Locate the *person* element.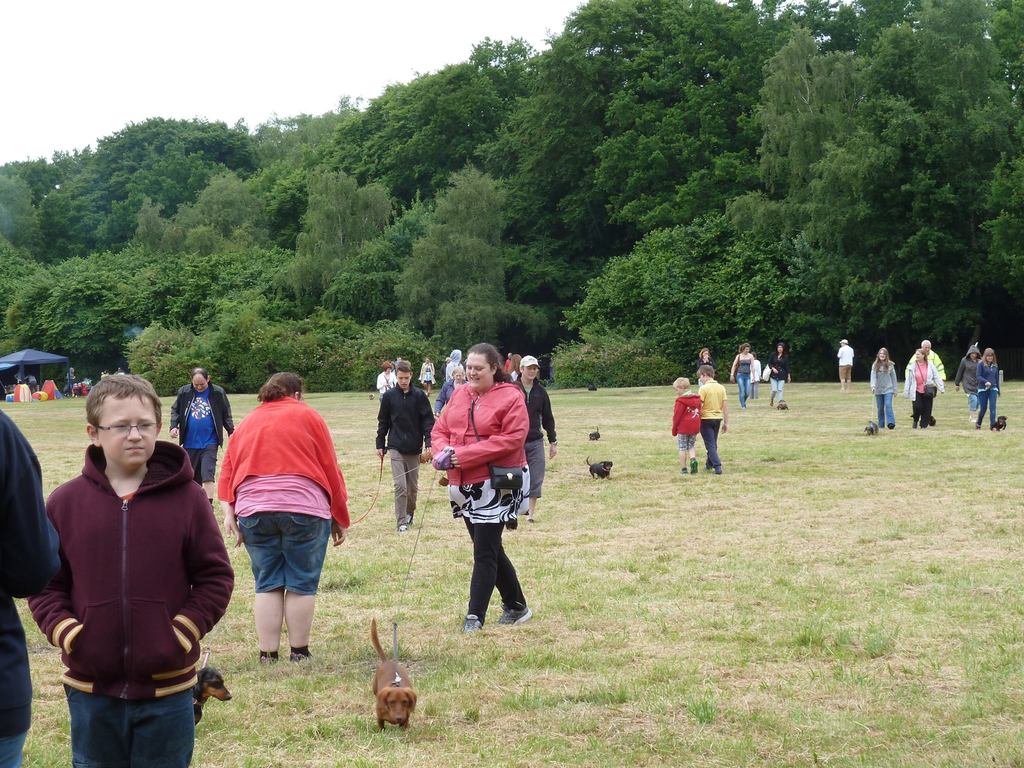
Element bbox: 947, 339, 987, 418.
